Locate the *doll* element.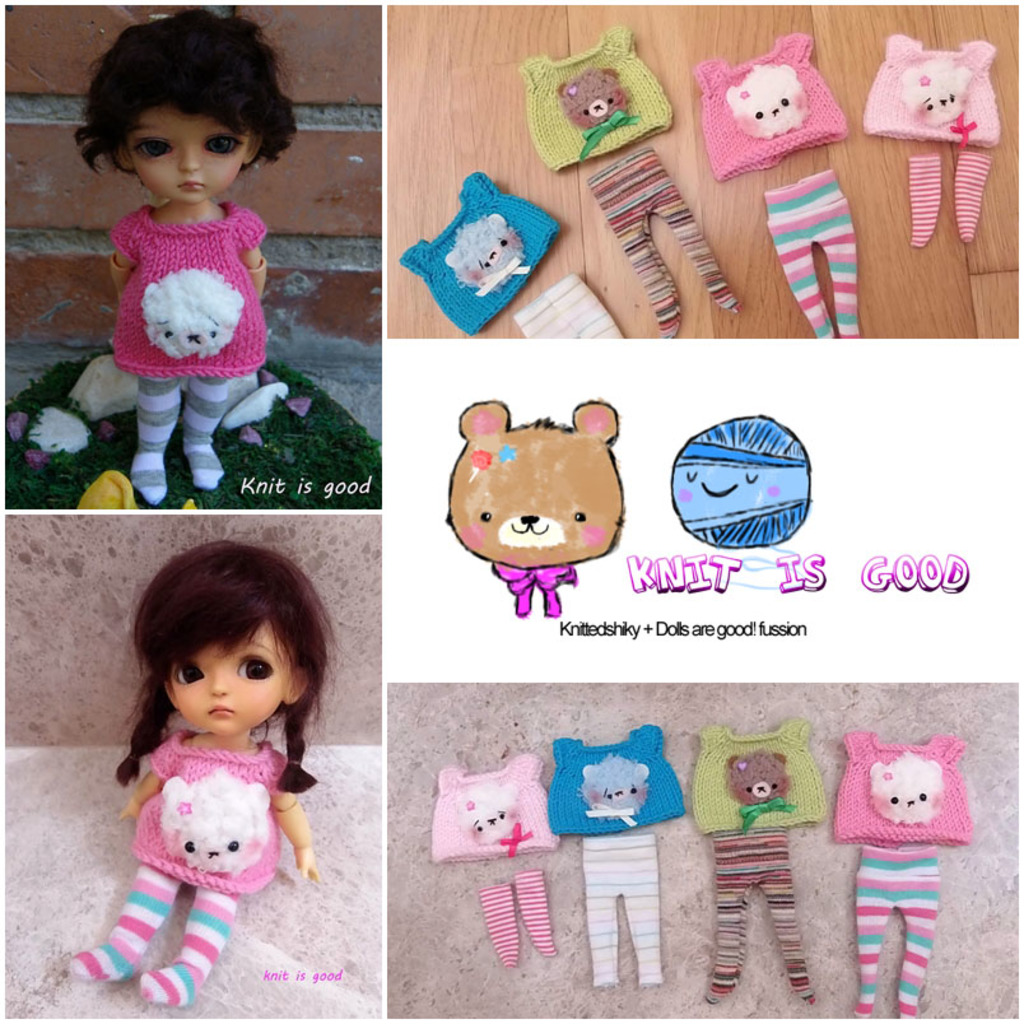
Element bbox: <region>70, 17, 294, 523</region>.
